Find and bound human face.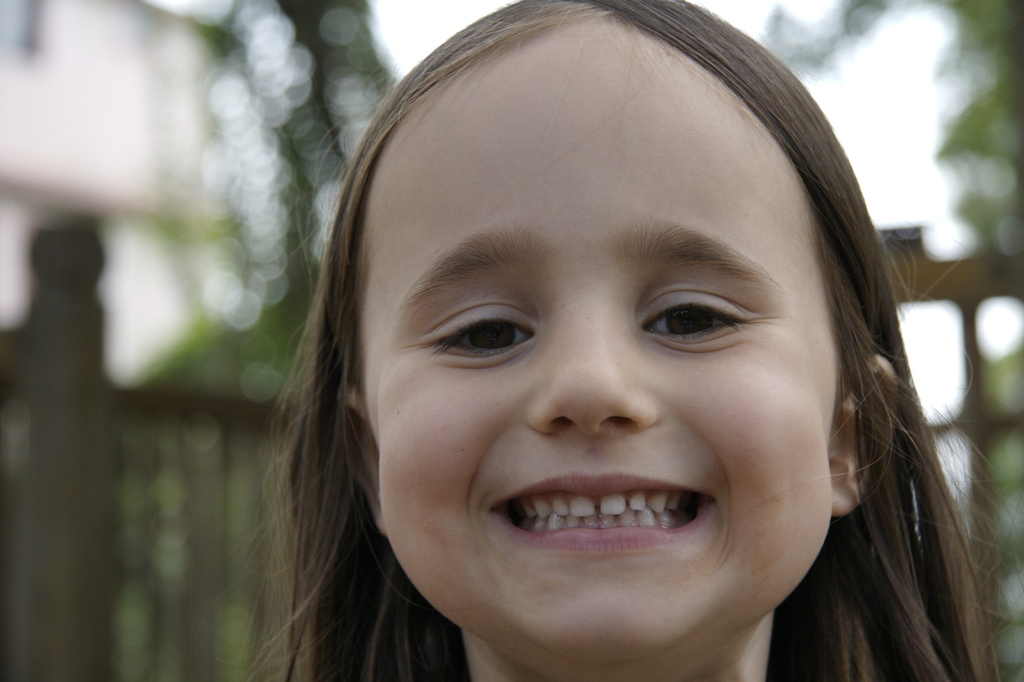
Bound: [left=353, top=13, right=842, bottom=662].
